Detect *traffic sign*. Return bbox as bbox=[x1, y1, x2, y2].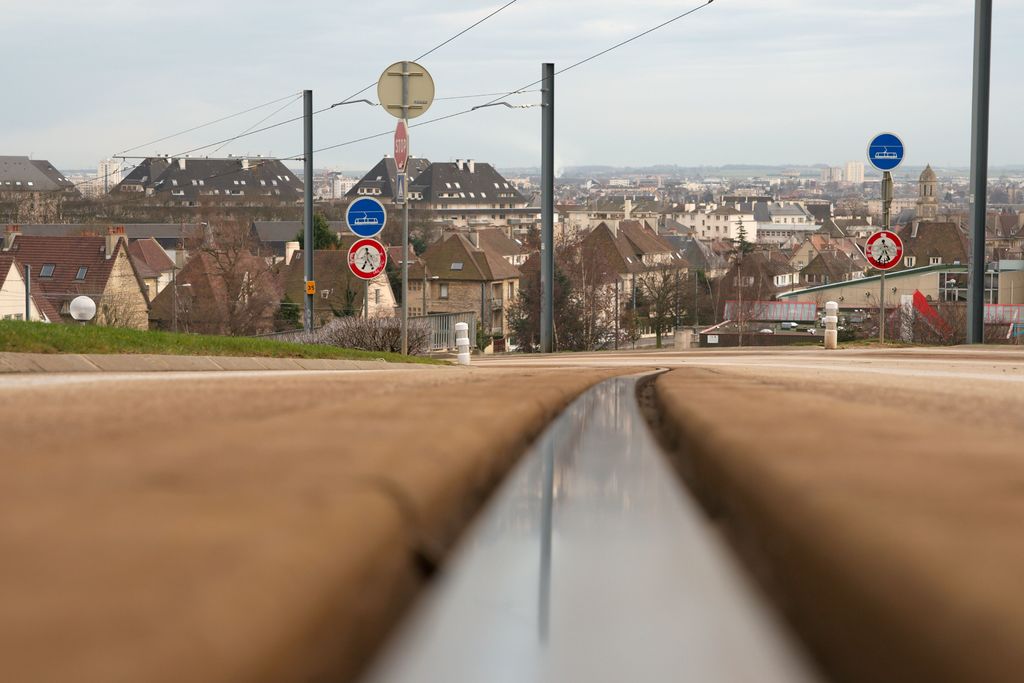
bbox=[346, 192, 385, 238].
